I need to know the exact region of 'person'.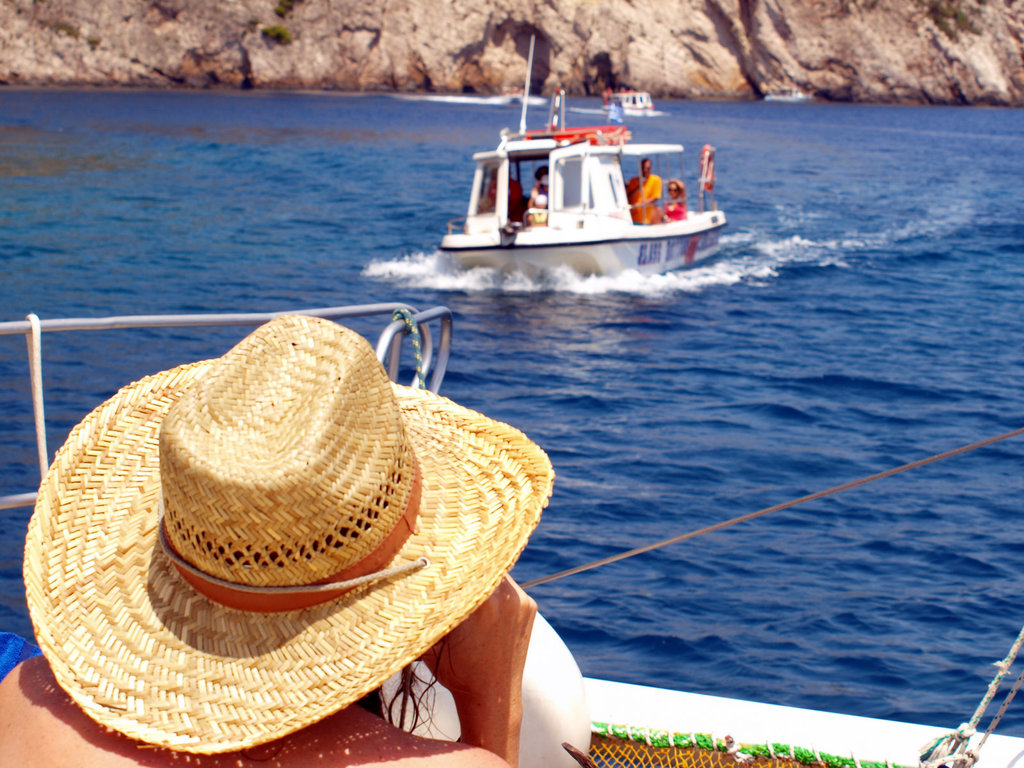
Region: <region>0, 310, 554, 767</region>.
